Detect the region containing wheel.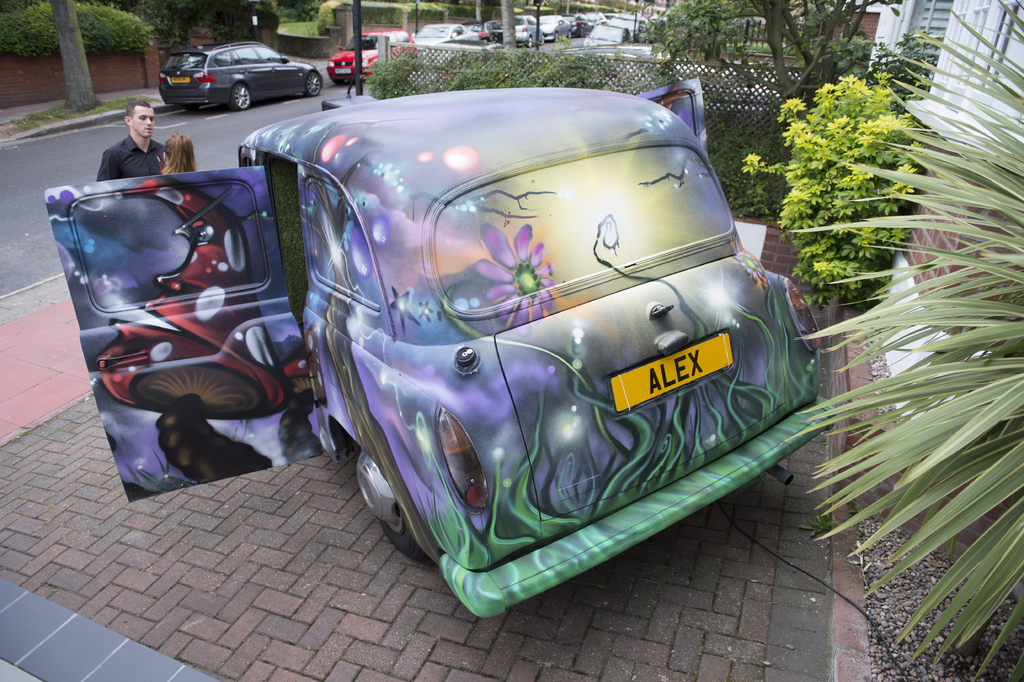
[351, 444, 428, 561].
